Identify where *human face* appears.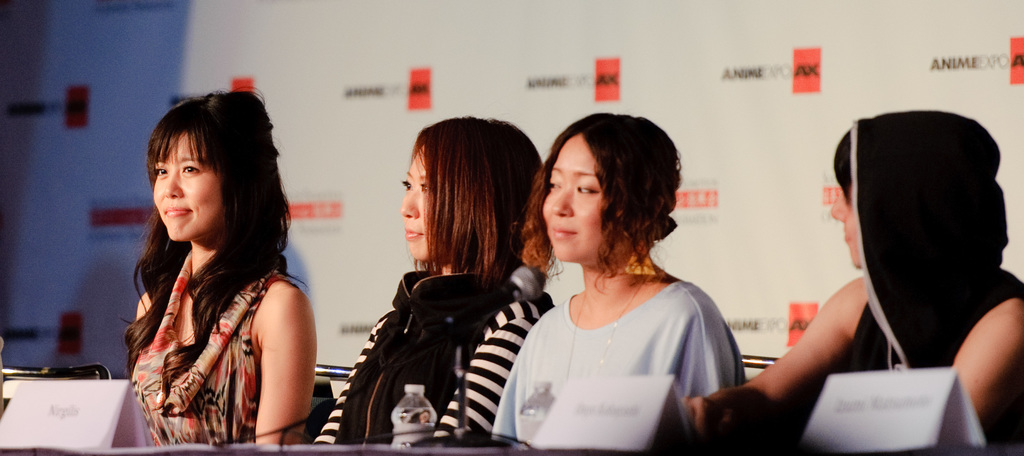
Appears at (x1=394, y1=145, x2=430, y2=261).
